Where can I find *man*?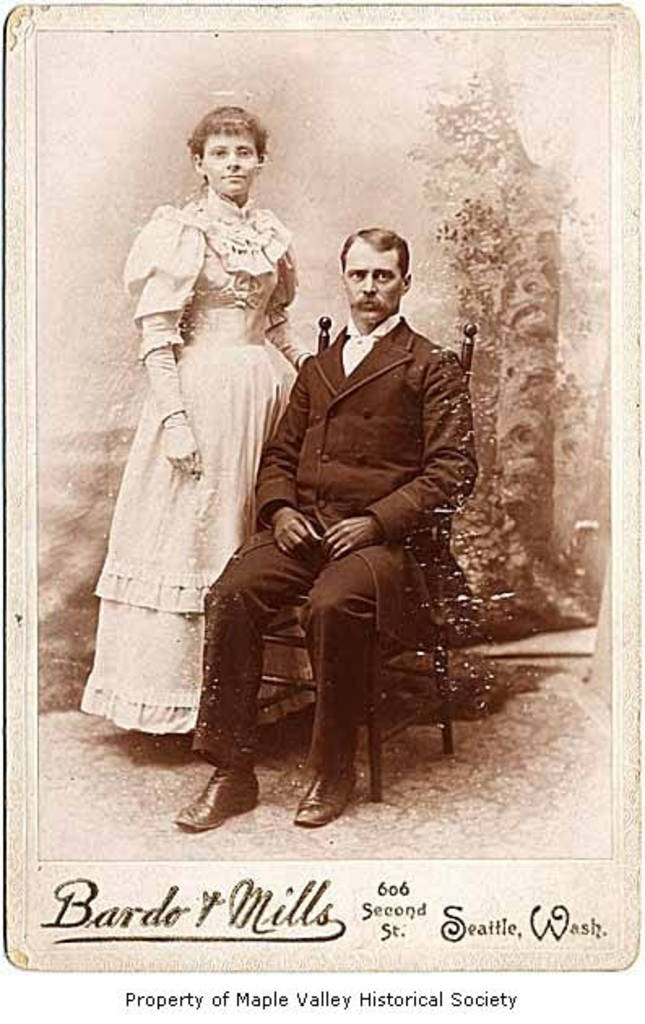
You can find it at <box>175,141,427,788</box>.
